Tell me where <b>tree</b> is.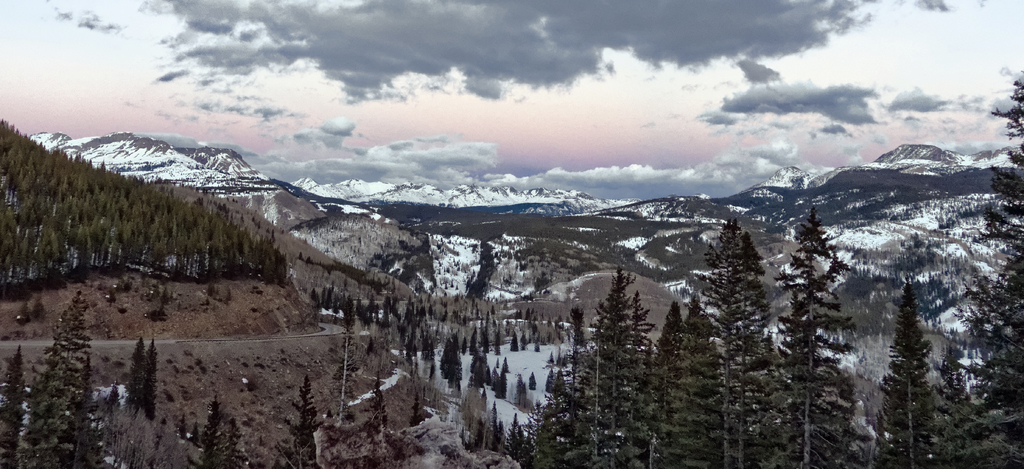
<b>tree</b> is at (left=468, top=322, right=479, bottom=359).
